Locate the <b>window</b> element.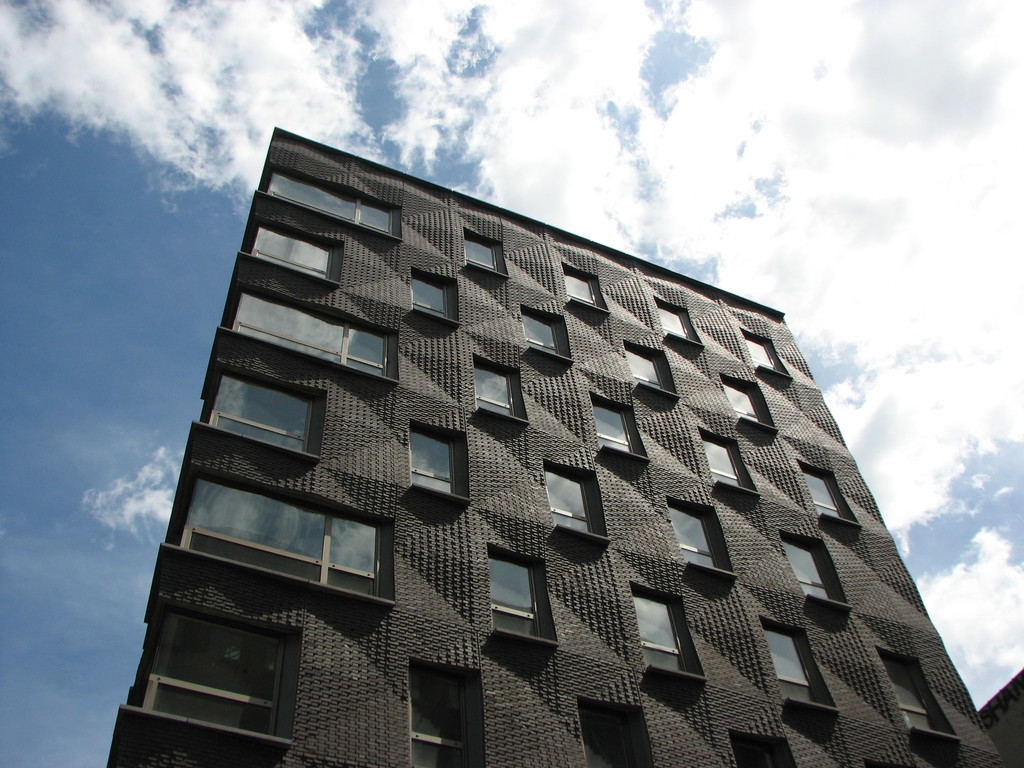
Element bbox: (206,374,313,454).
